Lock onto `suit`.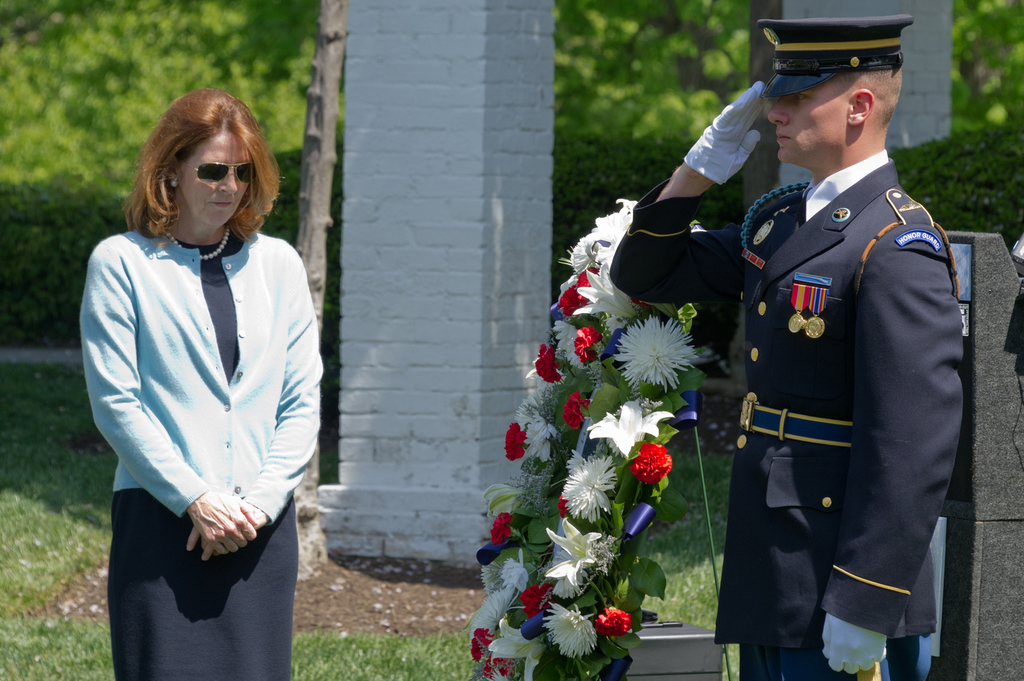
Locked: 625:54:963:672.
